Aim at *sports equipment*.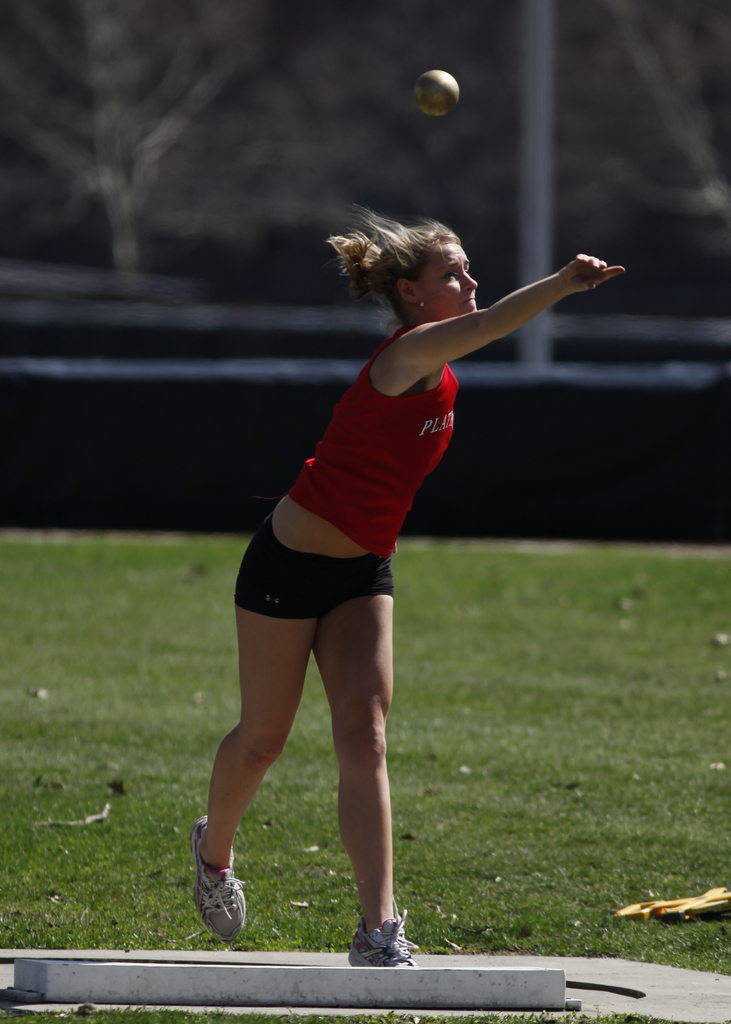
Aimed at box=[412, 68, 463, 119].
